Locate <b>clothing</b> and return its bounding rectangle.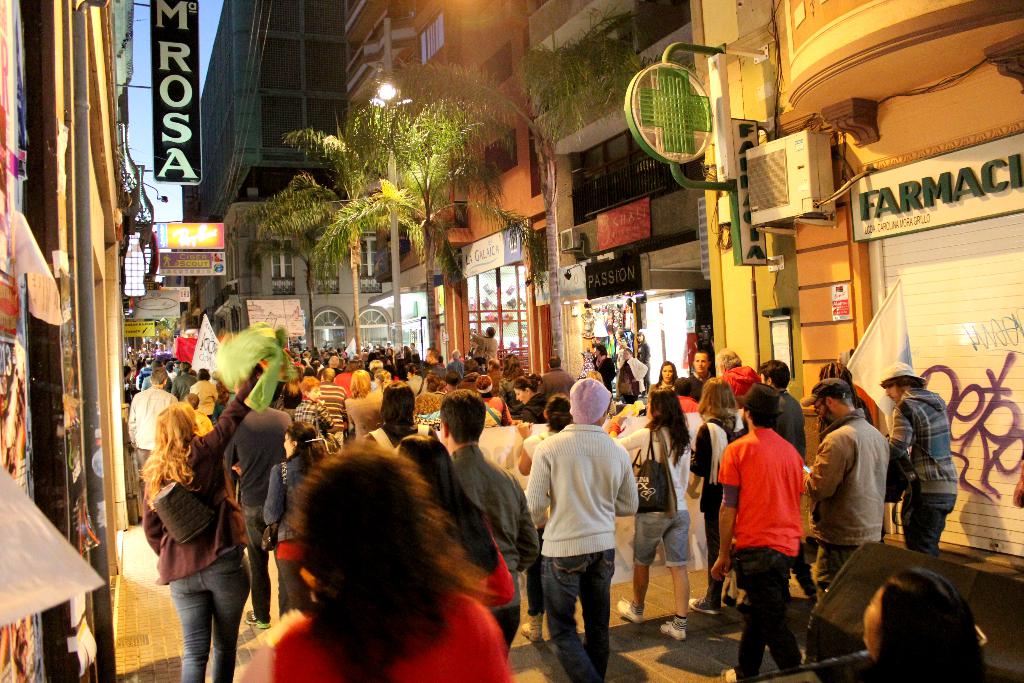
box(179, 545, 250, 682).
